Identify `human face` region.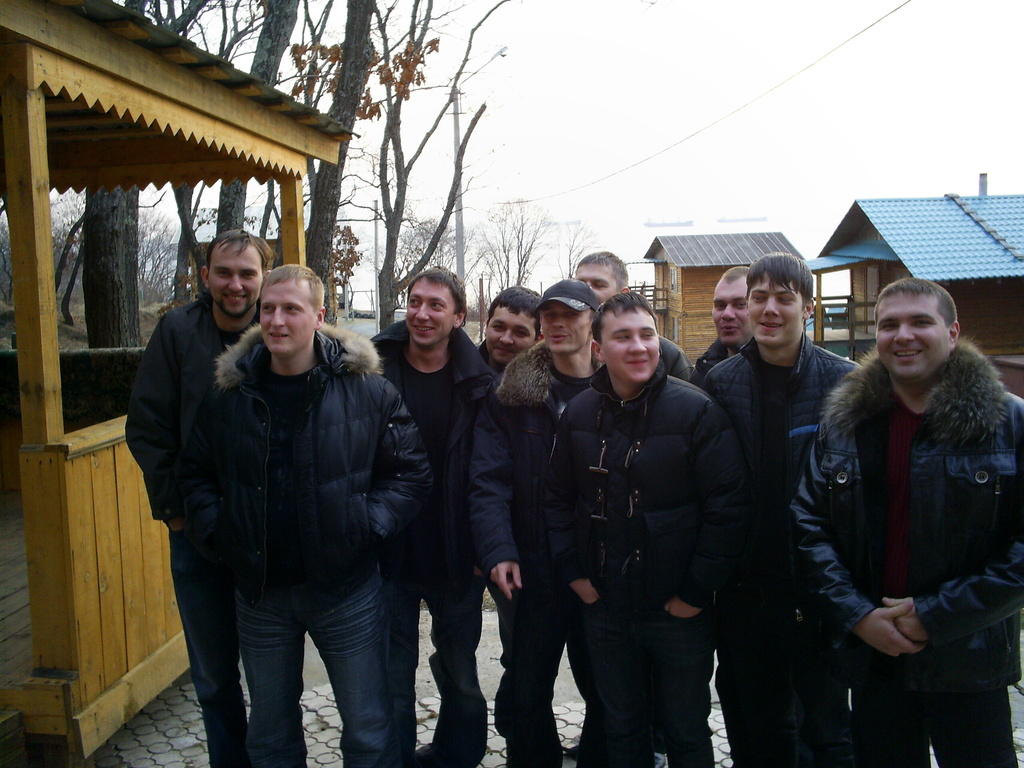
Region: rect(538, 296, 590, 355).
